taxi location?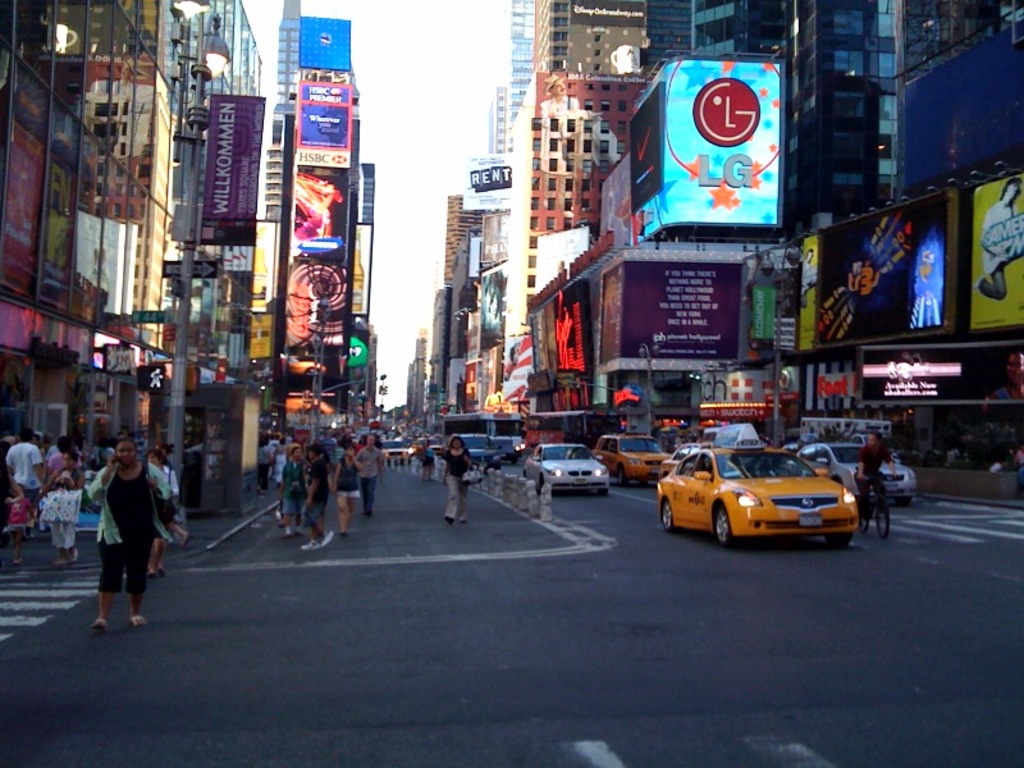
(x1=375, y1=438, x2=412, y2=468)
